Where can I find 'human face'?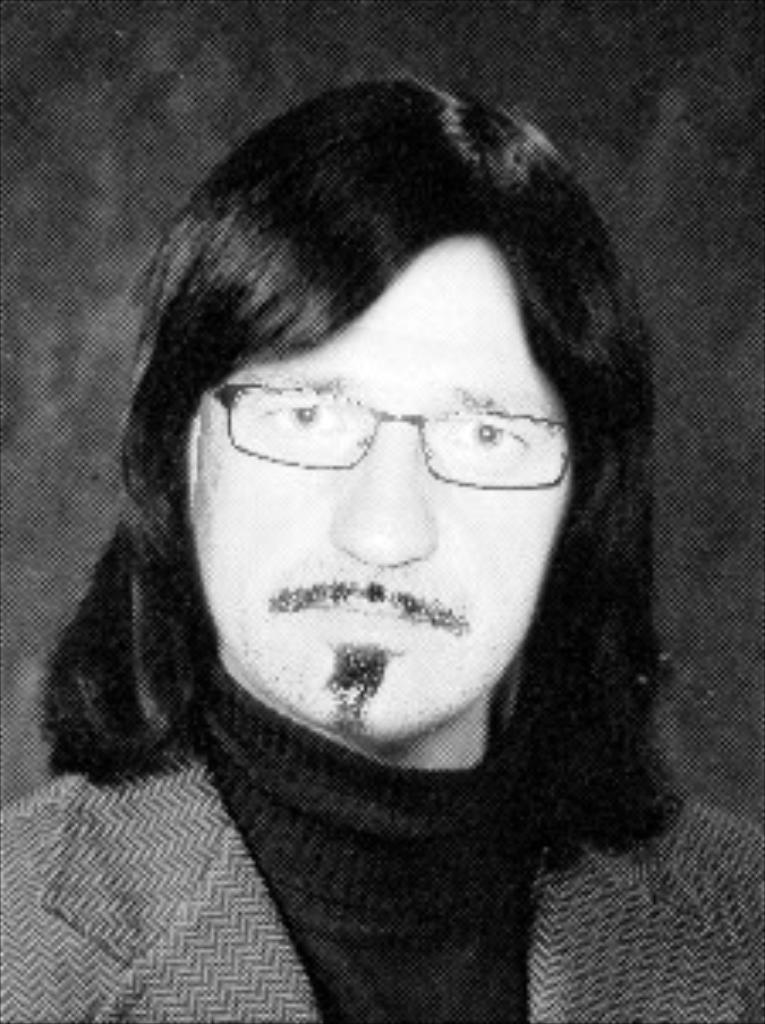
You can find it at l=190, t=235, r=571, b=742.
